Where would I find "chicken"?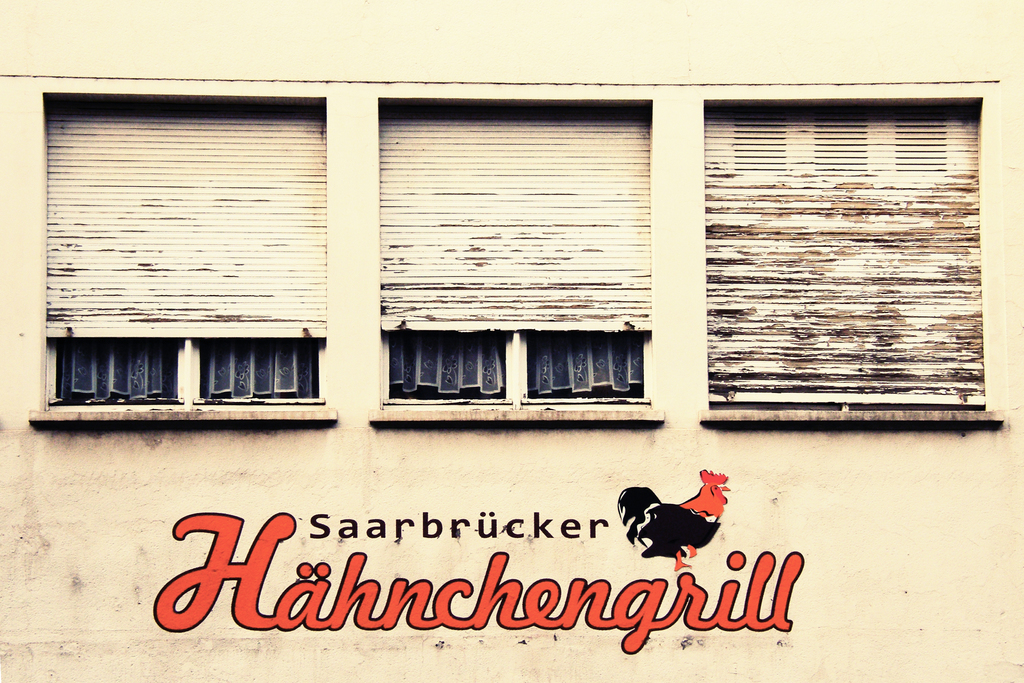
At bbox(615, 465, 742, 588).
